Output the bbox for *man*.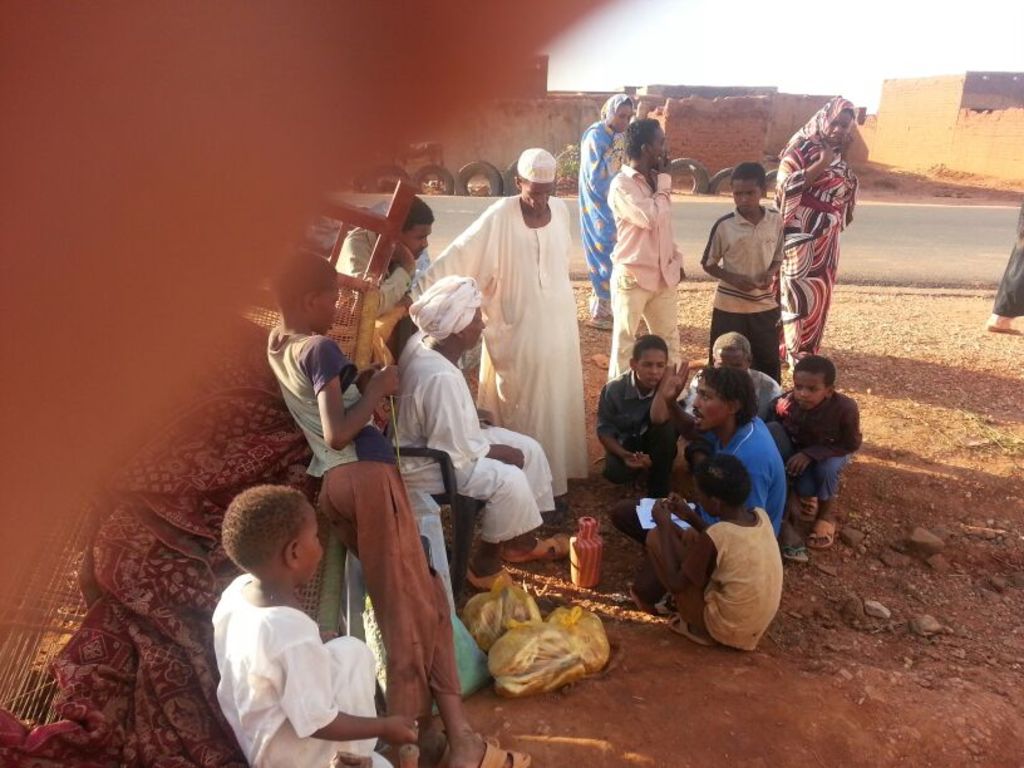
(408, 142, 591, 498).
